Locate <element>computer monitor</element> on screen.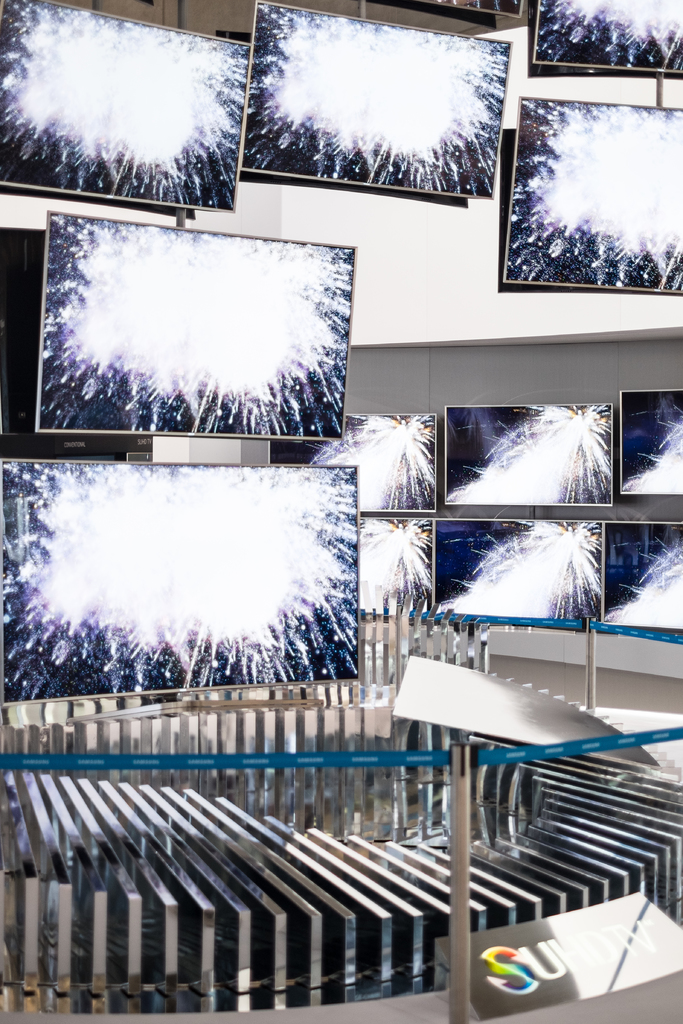
On screen at l=0, t=211, r=399, b=500.
